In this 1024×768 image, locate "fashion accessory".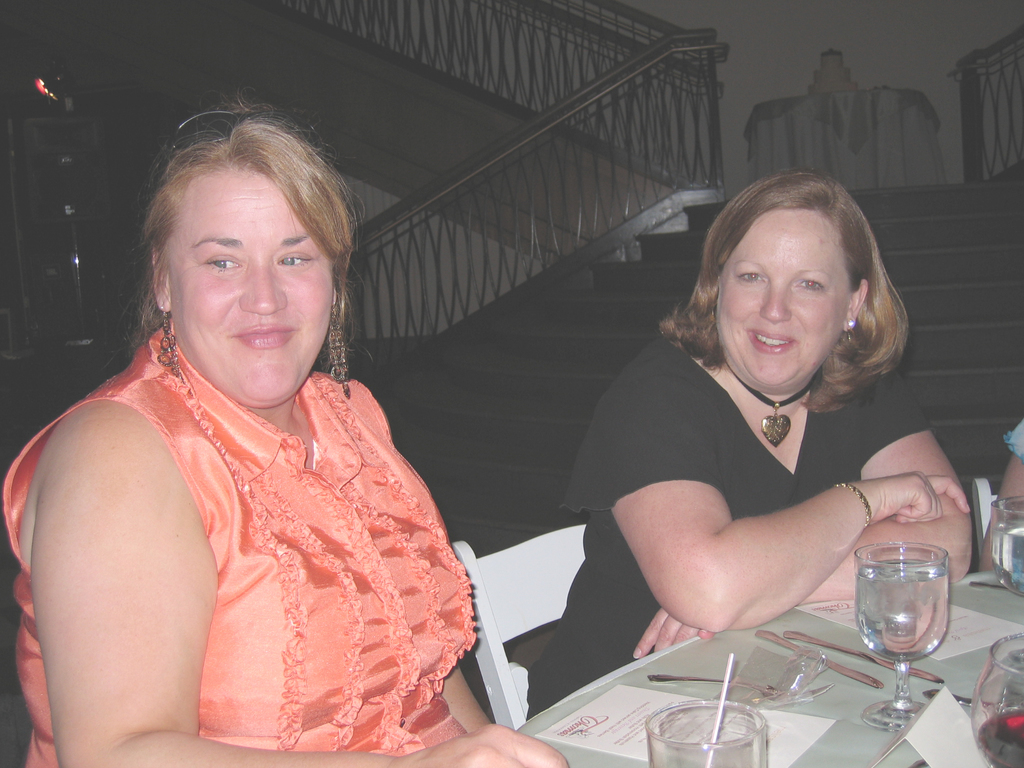
Bounding box: bbox(735, 378, 812, 451).
